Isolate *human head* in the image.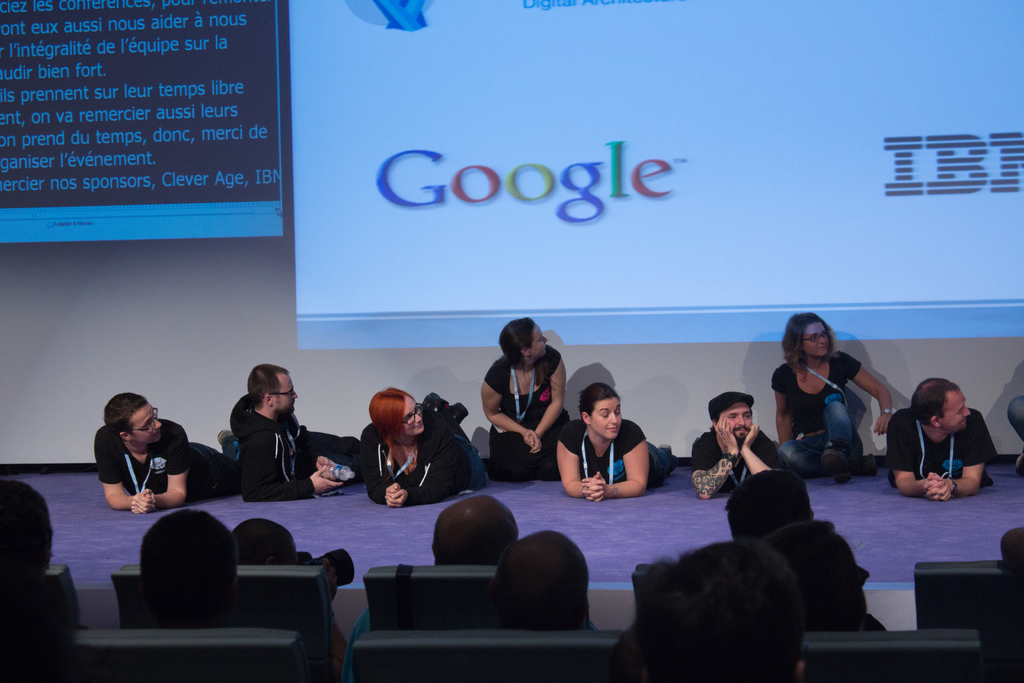
Isolated region: box=[140, 511, 239, 621].
